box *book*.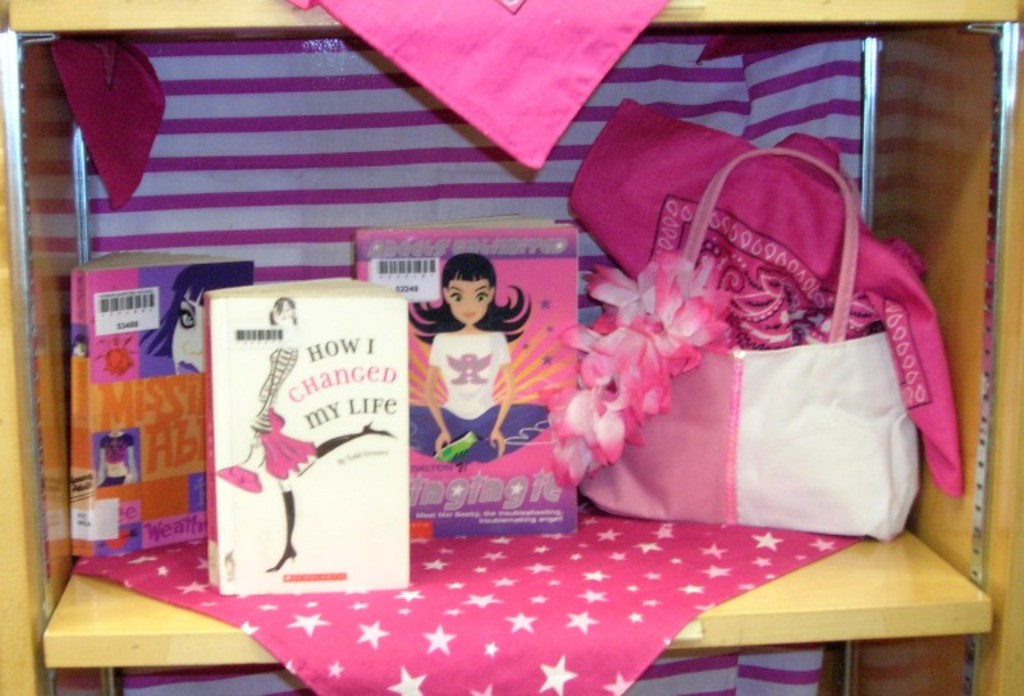
<box>73,248,259,558</box>.
